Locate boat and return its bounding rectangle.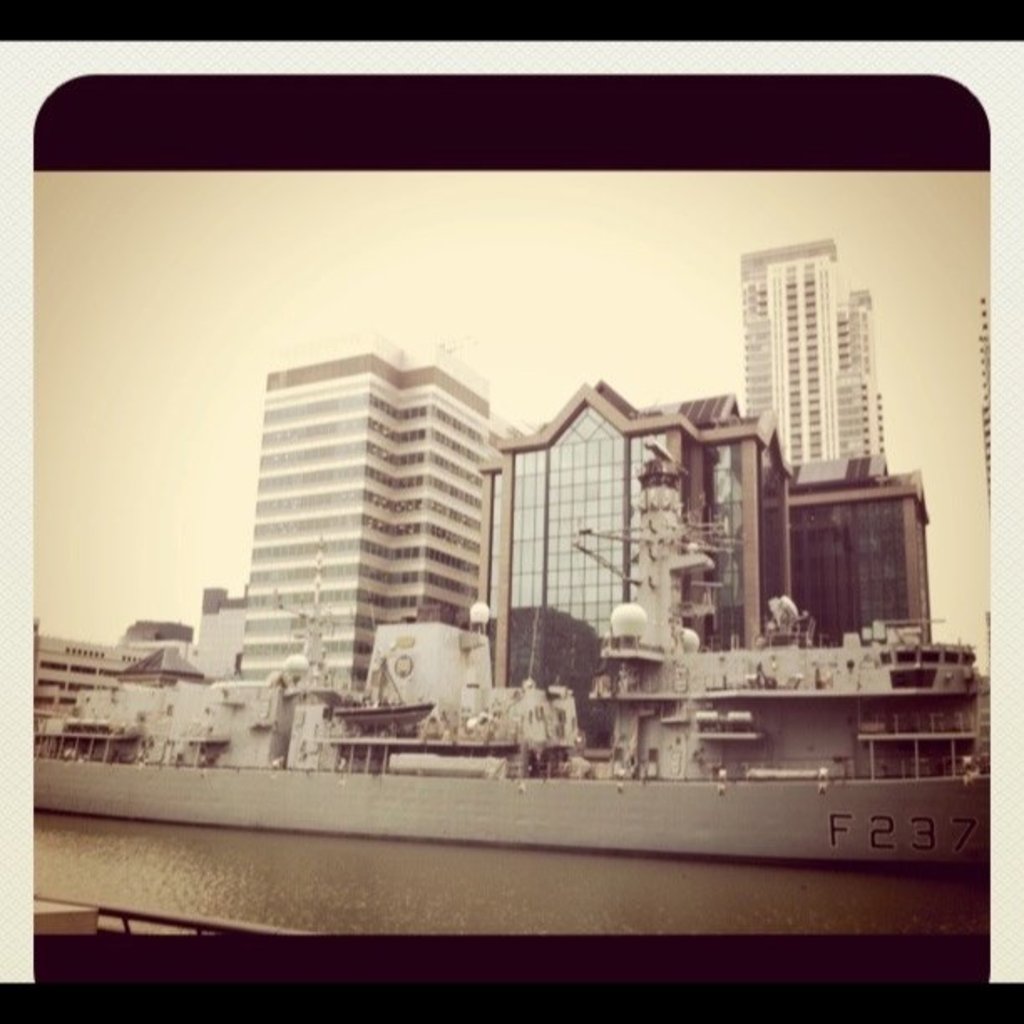
50/524/1023/940.
